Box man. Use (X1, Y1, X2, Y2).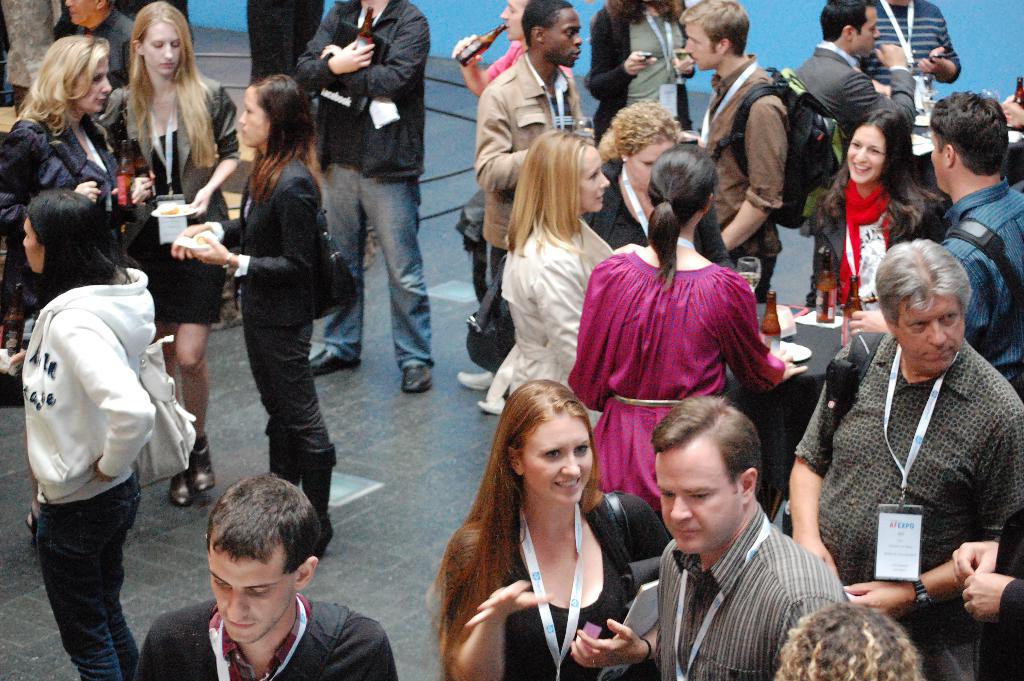
(134, 477, 399, 680).
